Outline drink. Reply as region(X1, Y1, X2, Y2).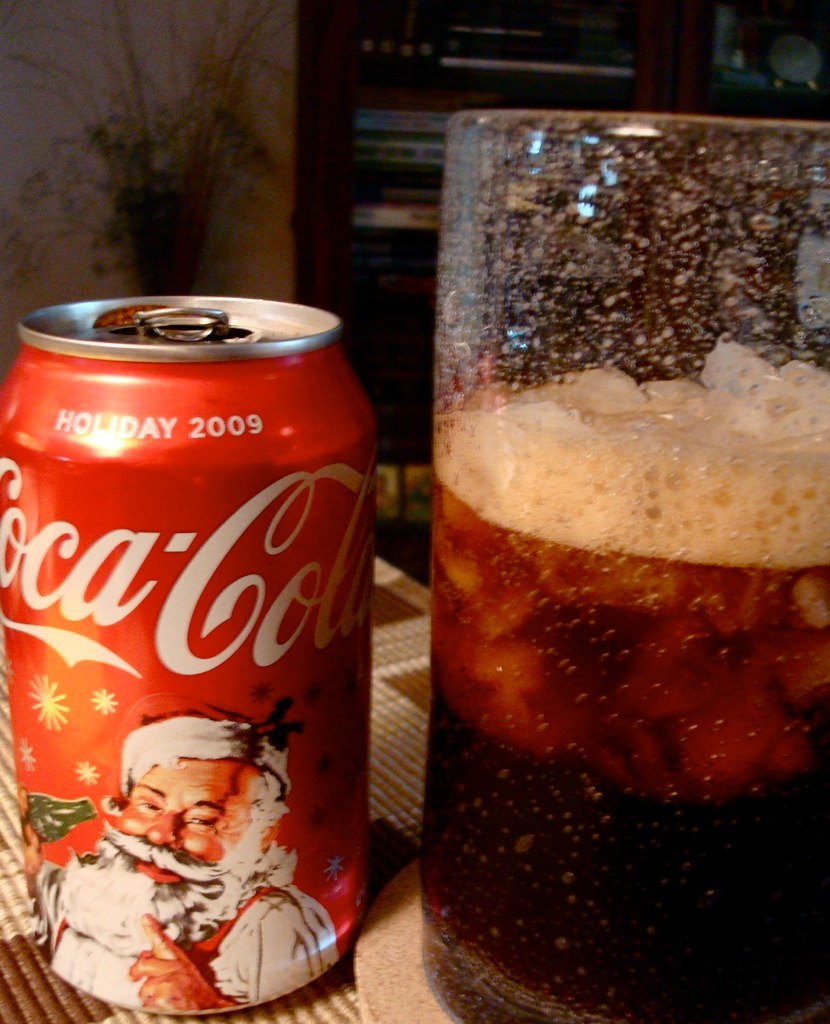
region(422, 384, 829, 1016).
